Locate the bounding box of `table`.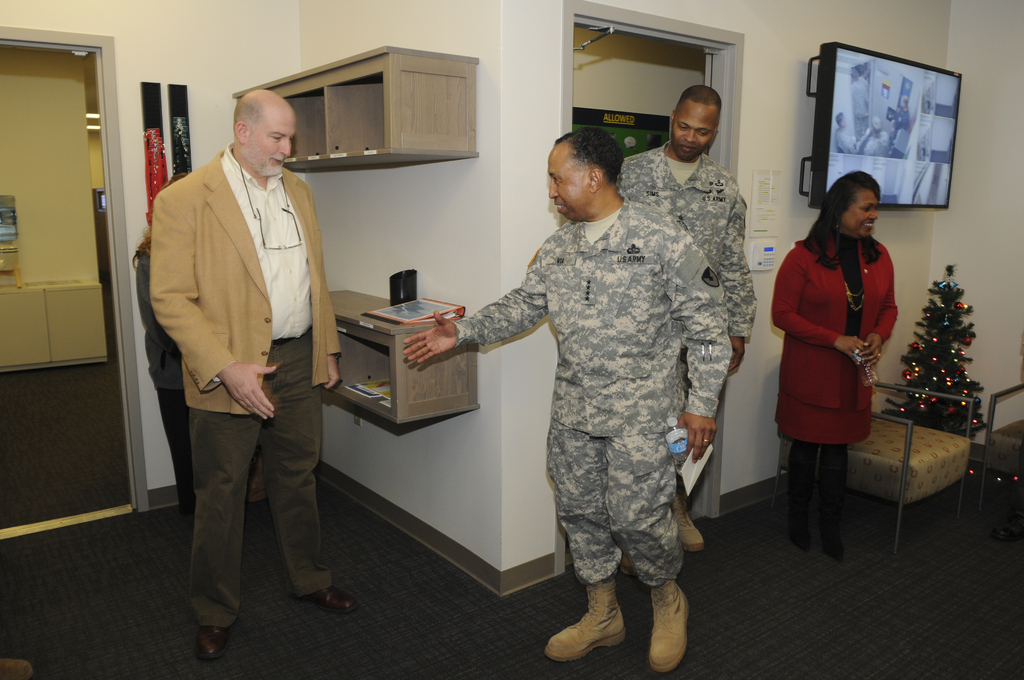
Bounding box: 292,270,488,448.
